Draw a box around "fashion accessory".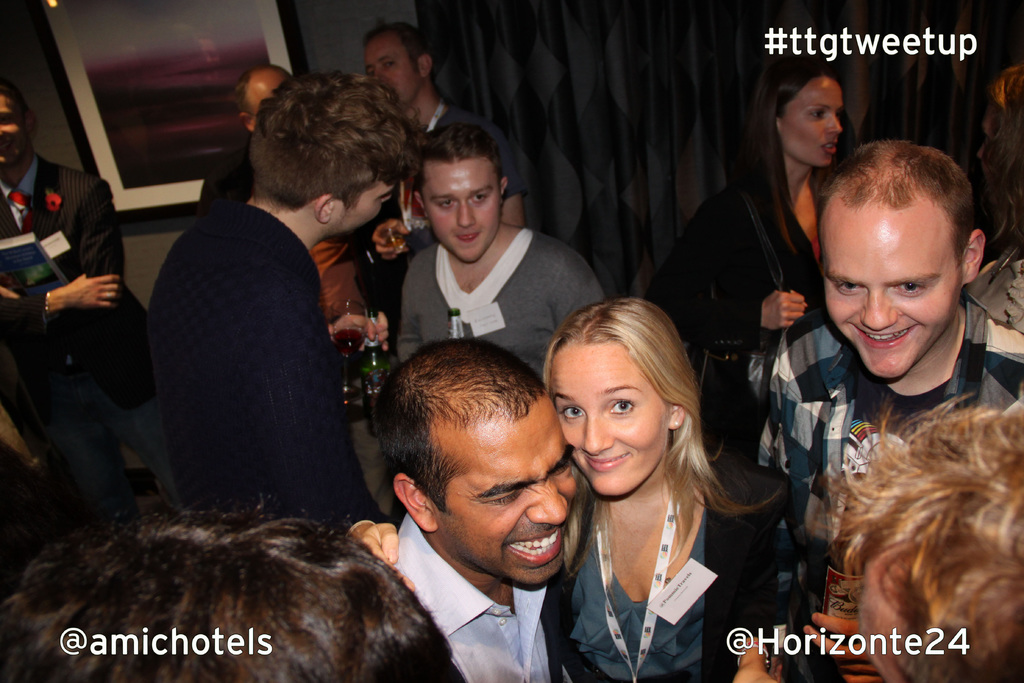
Rect(10, 193, 28, 231).
